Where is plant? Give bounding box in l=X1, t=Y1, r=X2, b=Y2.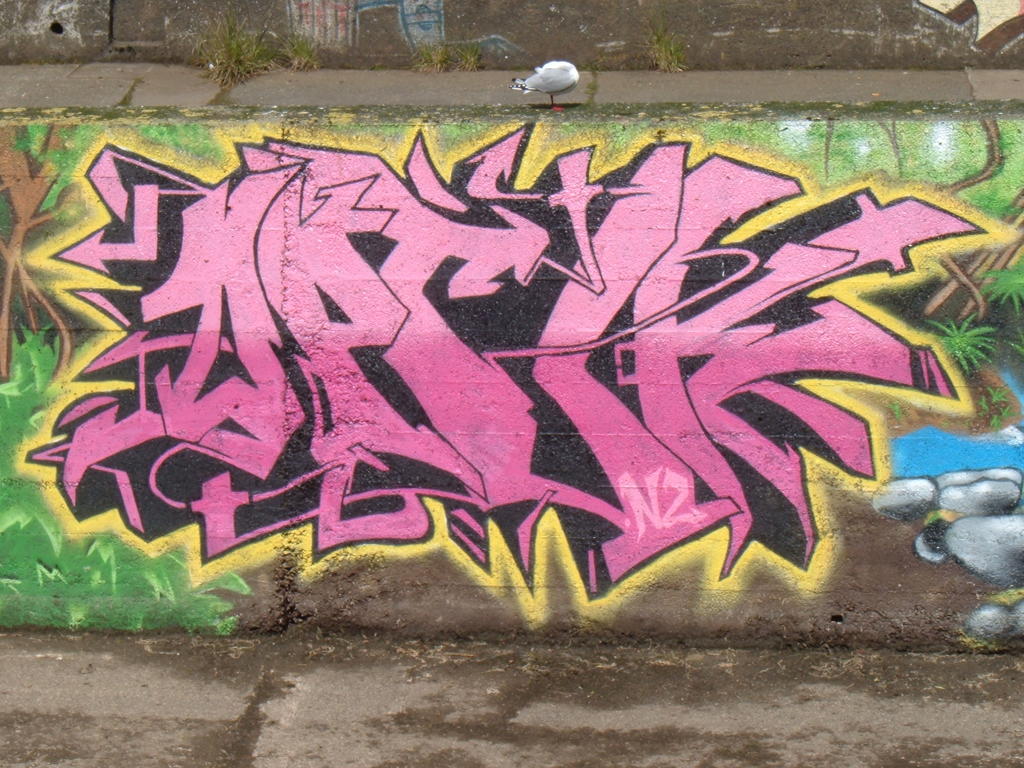
l=996, t=398, r=1011, b=415.
